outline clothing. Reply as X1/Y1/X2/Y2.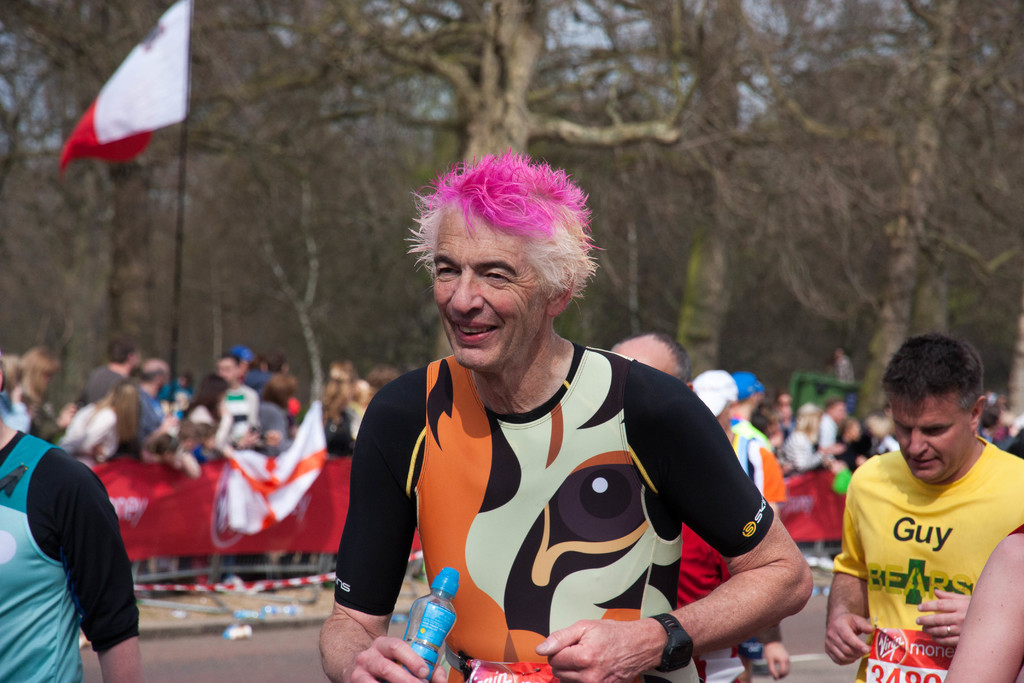
364/313/775/659.
